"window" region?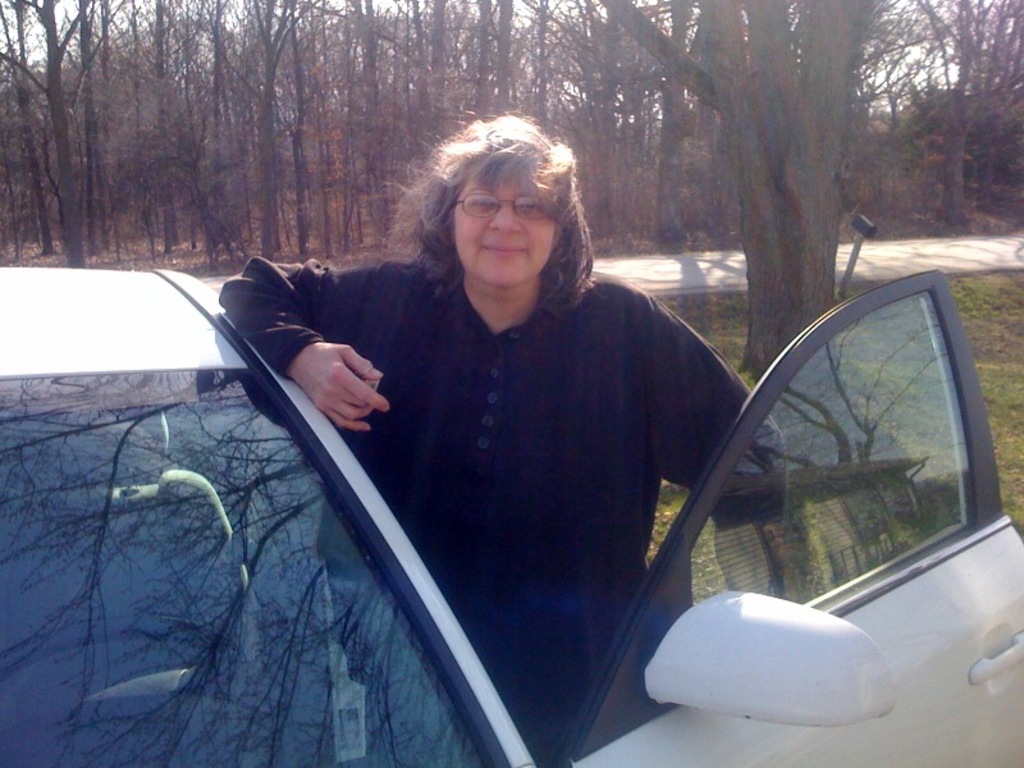
<bbox>694, 300, 968, 585</bbox>
